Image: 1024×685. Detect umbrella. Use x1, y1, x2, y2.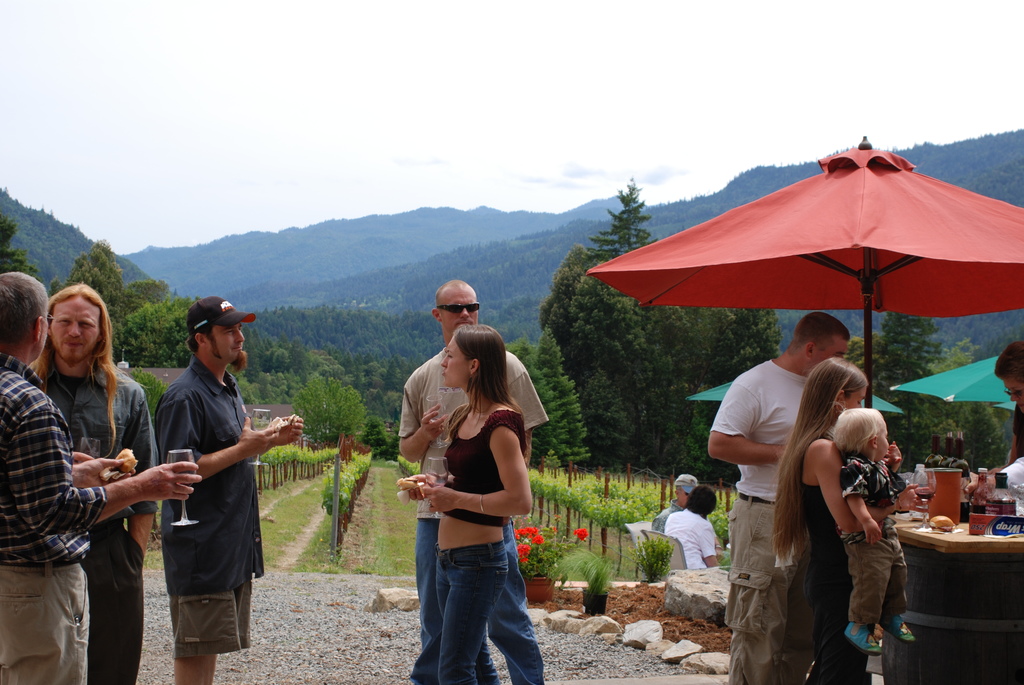
691, 382, 906, 414.
